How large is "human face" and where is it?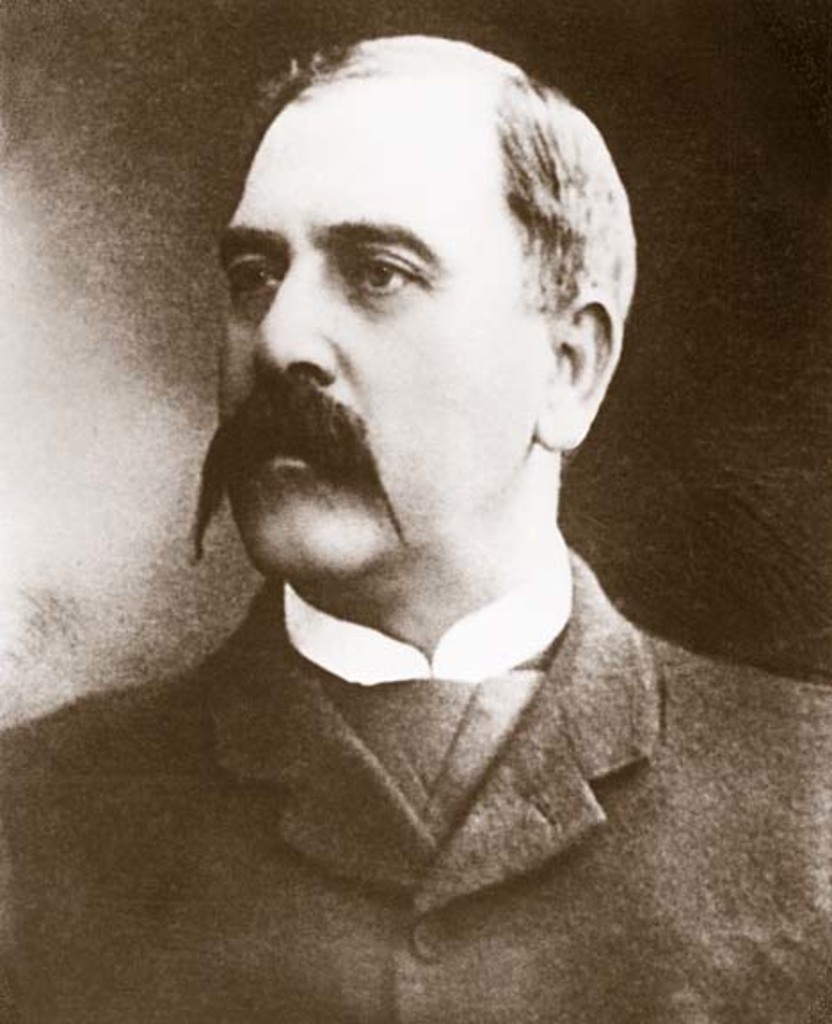
Bounding box: <bbox>208, 112, 555, 585</bbox>.
